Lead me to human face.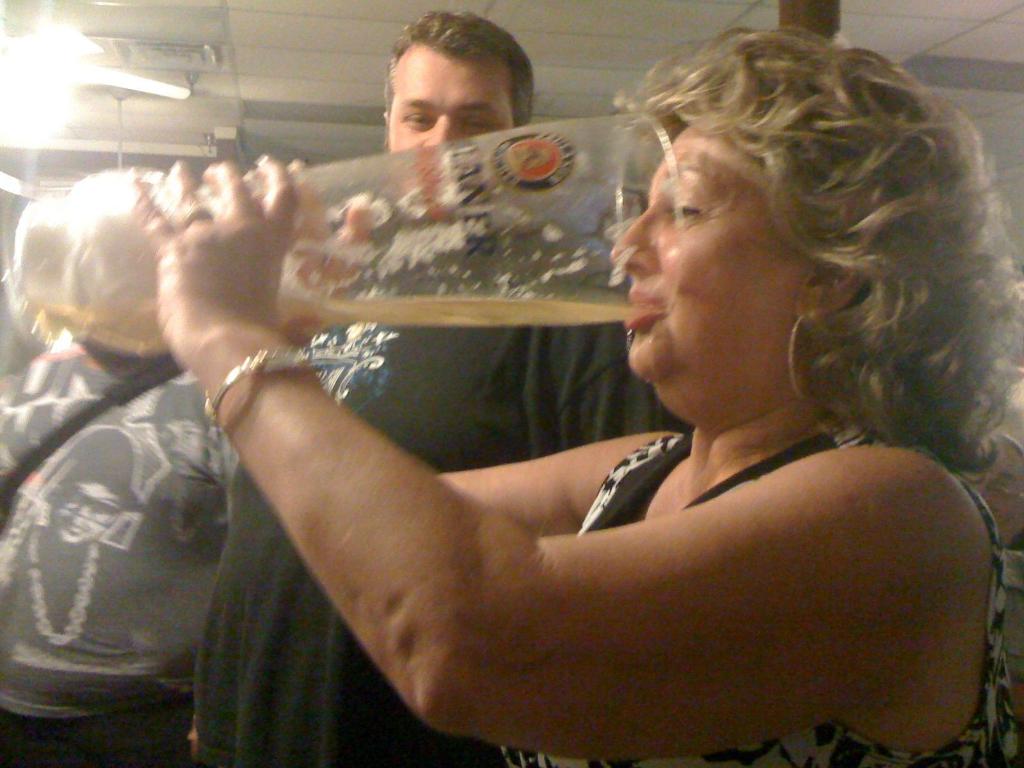
Lead to (622,125,815,383).
